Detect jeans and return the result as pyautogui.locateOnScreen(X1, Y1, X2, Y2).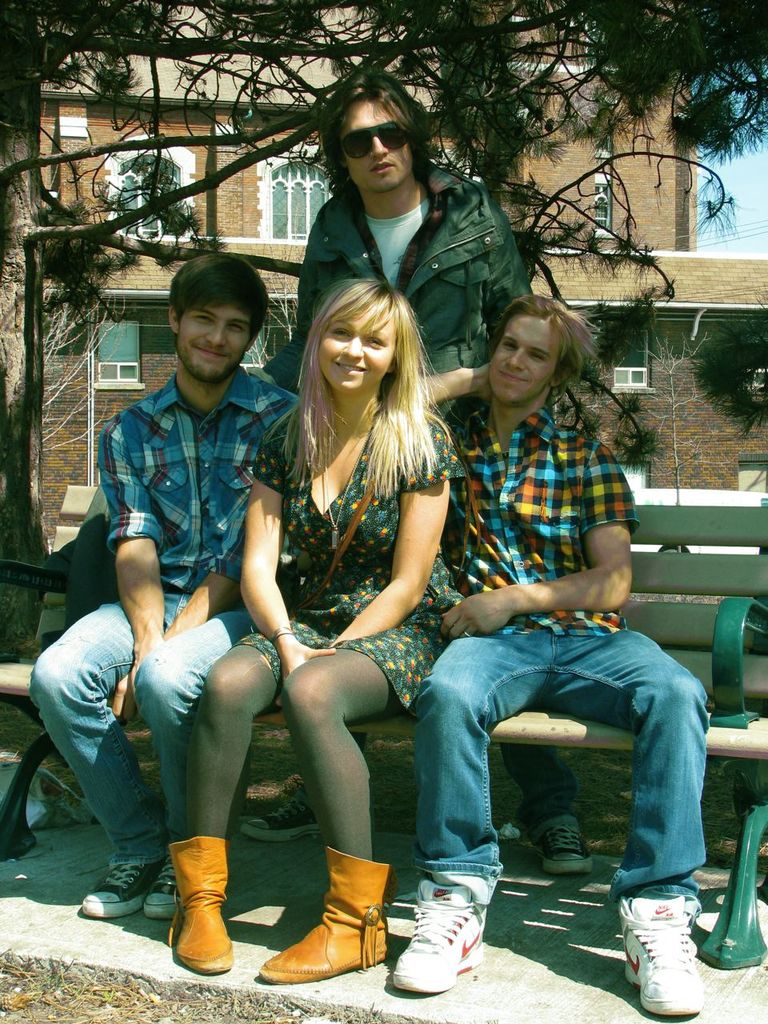
pyautogui.locateOnScreen(412, 626, 722, 910).
